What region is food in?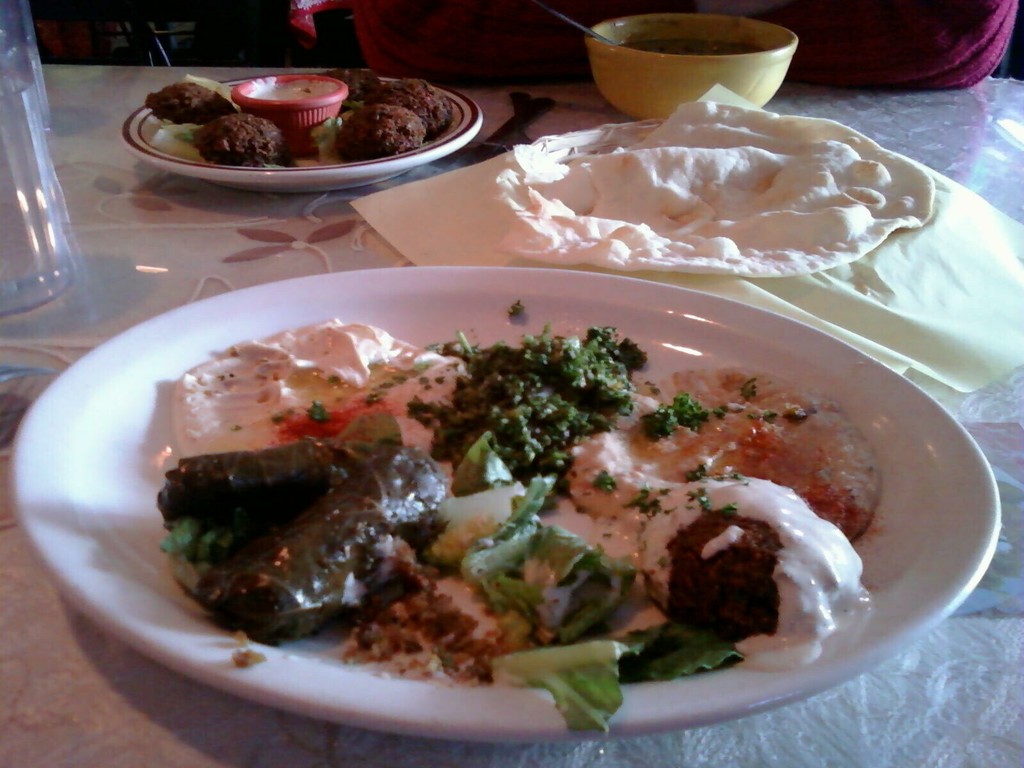
box(333, 100, 428, 161).
